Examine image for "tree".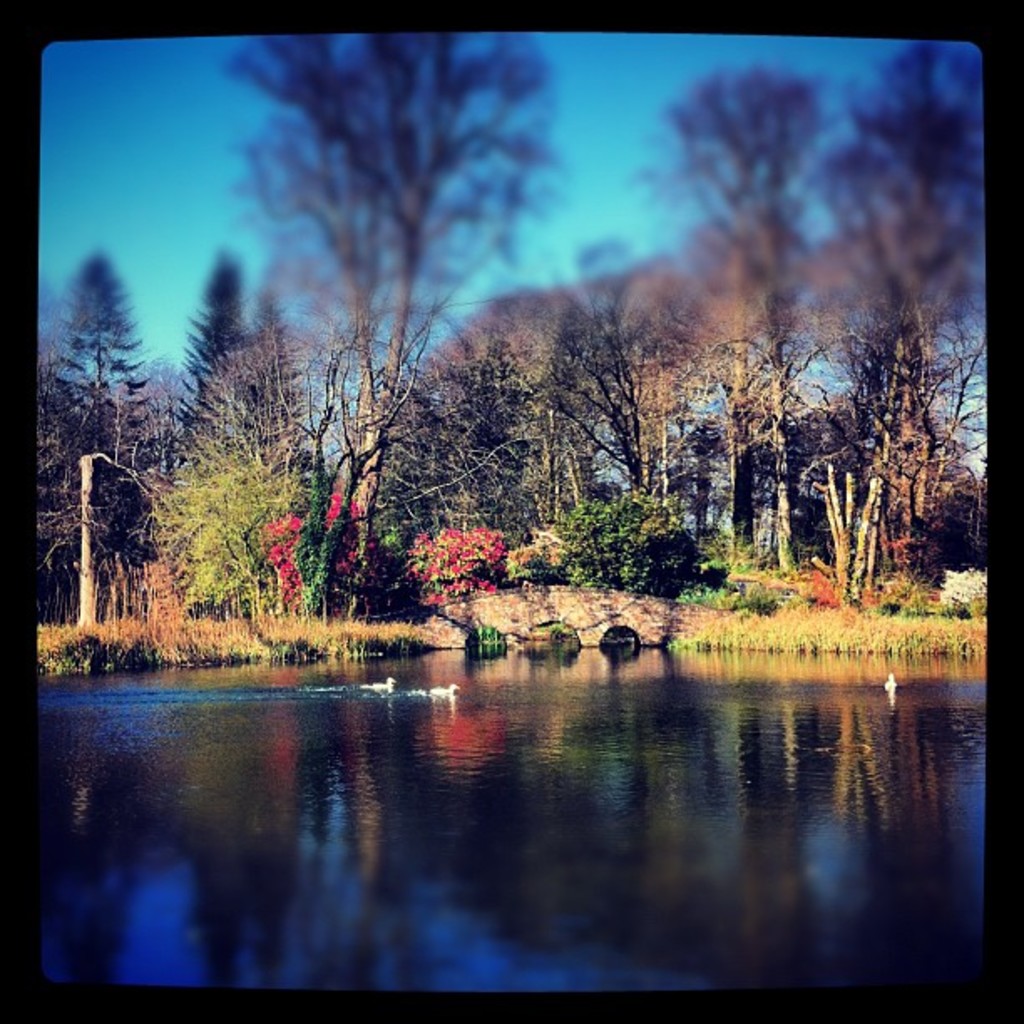
Examination result: detection(806, 38, 1009, 612).
